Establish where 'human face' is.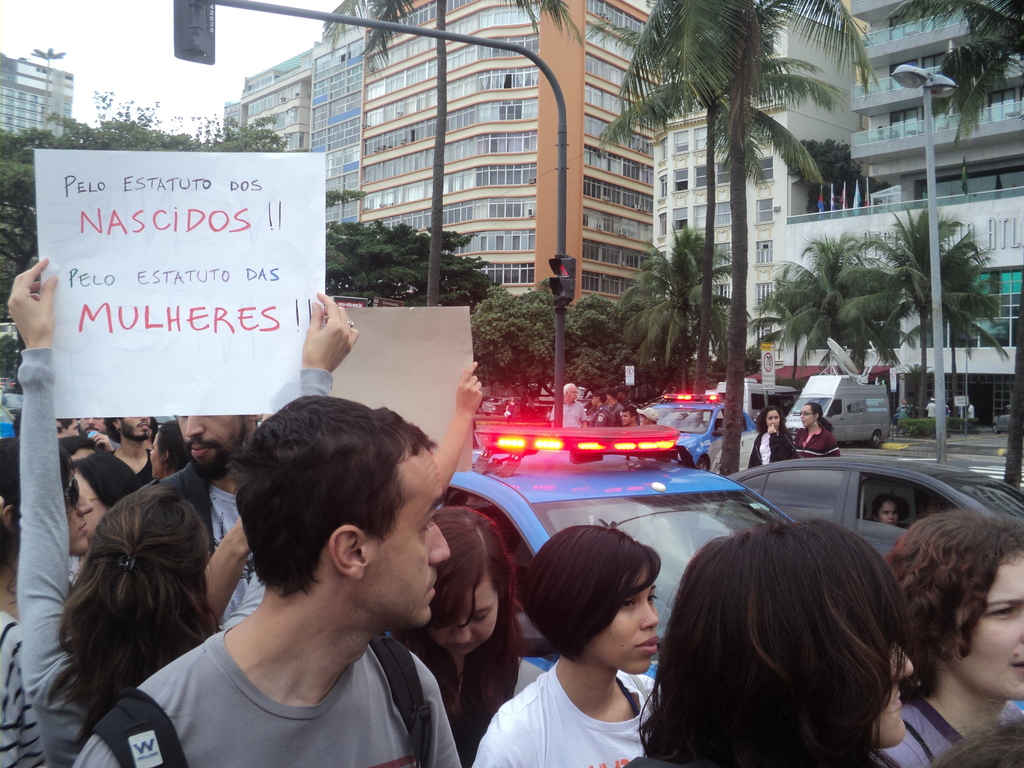
Established at box=[604, 393, 607, 403].
